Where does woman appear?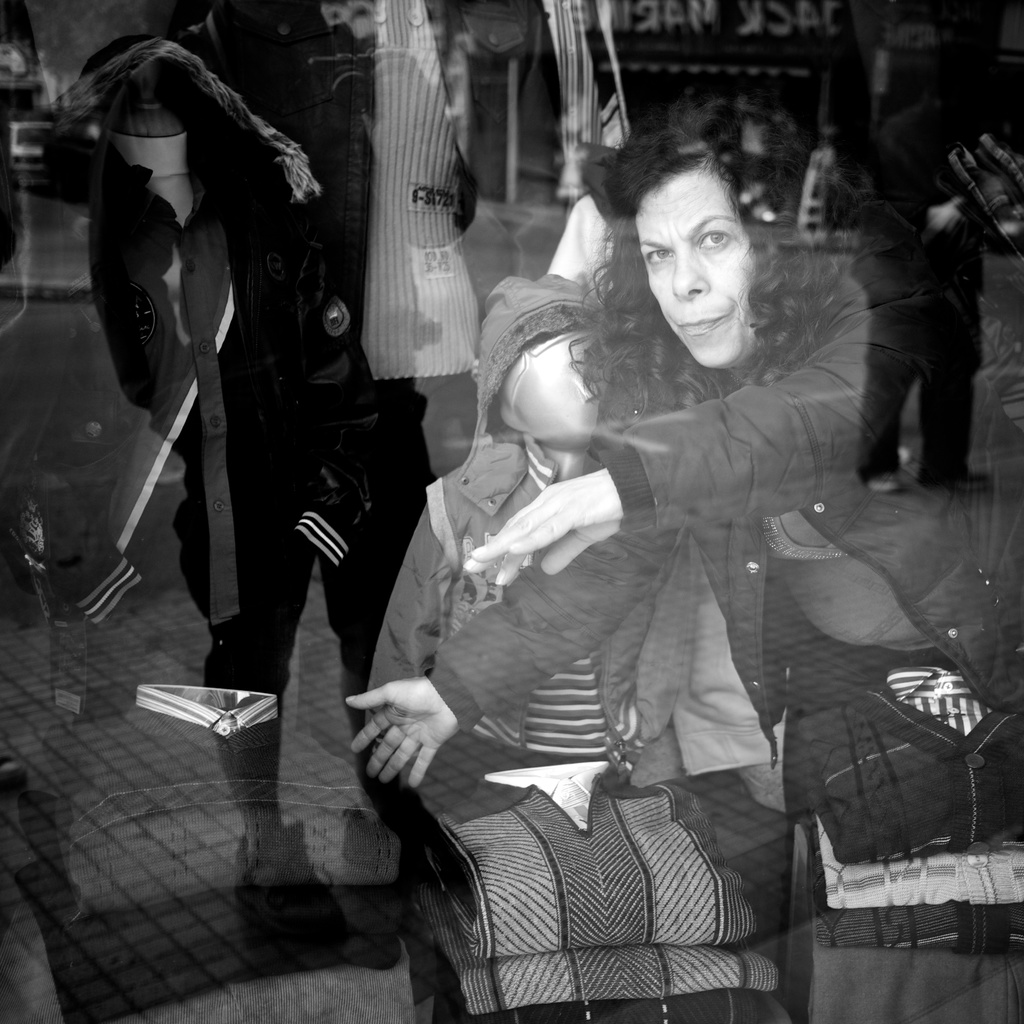
Appears at region(456, 102, 1023, 691).
